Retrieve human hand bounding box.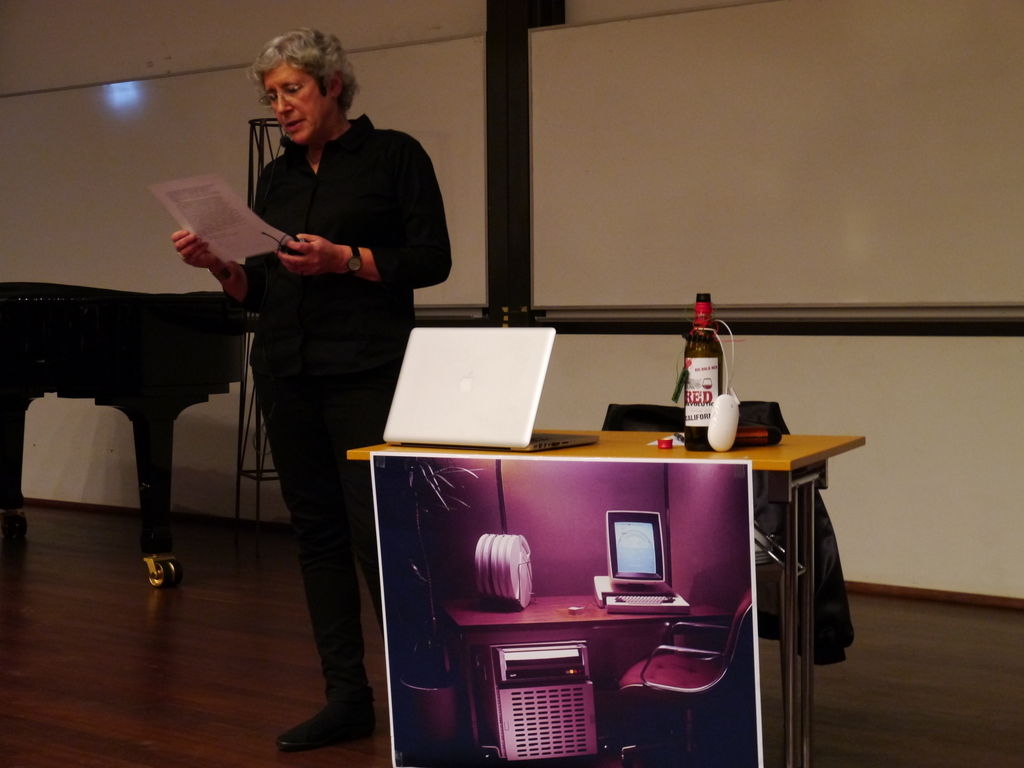
Bounding box: (left=166, top=228, right=223, bottom=271).
